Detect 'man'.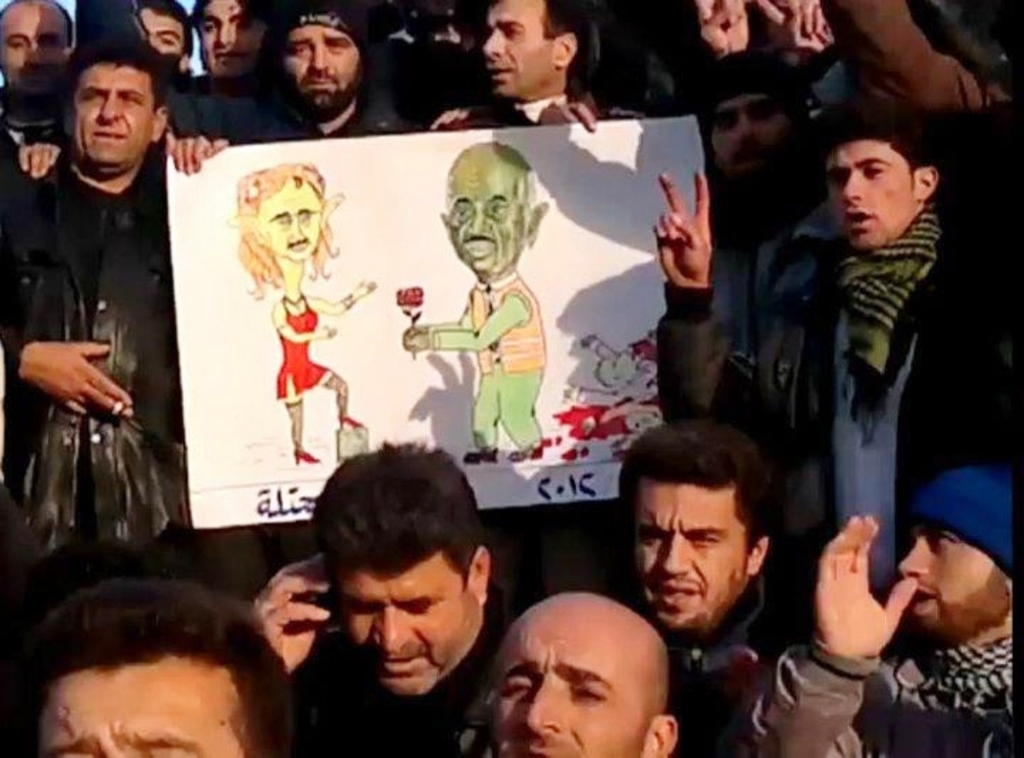
Detected at {"x1": 0, "y1": 50, "x2": 192, "y2": 570}.
